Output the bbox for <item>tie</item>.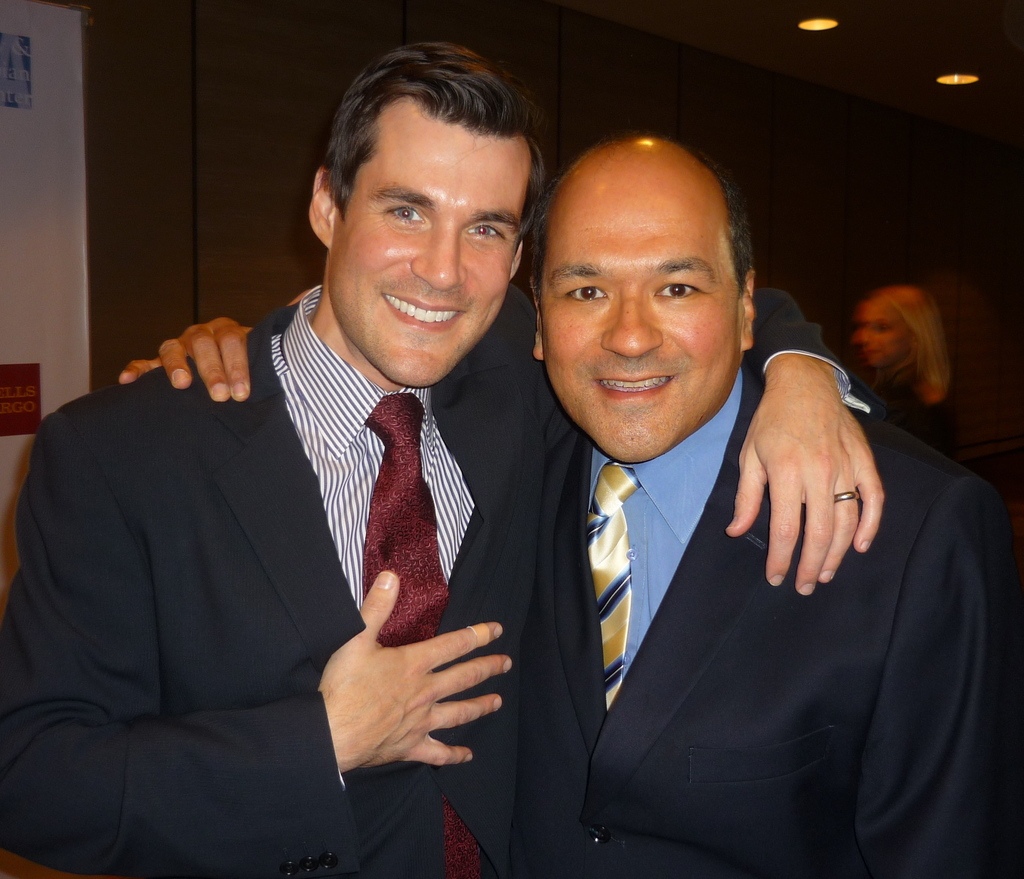
Rect(584, 464, 644, 727).
